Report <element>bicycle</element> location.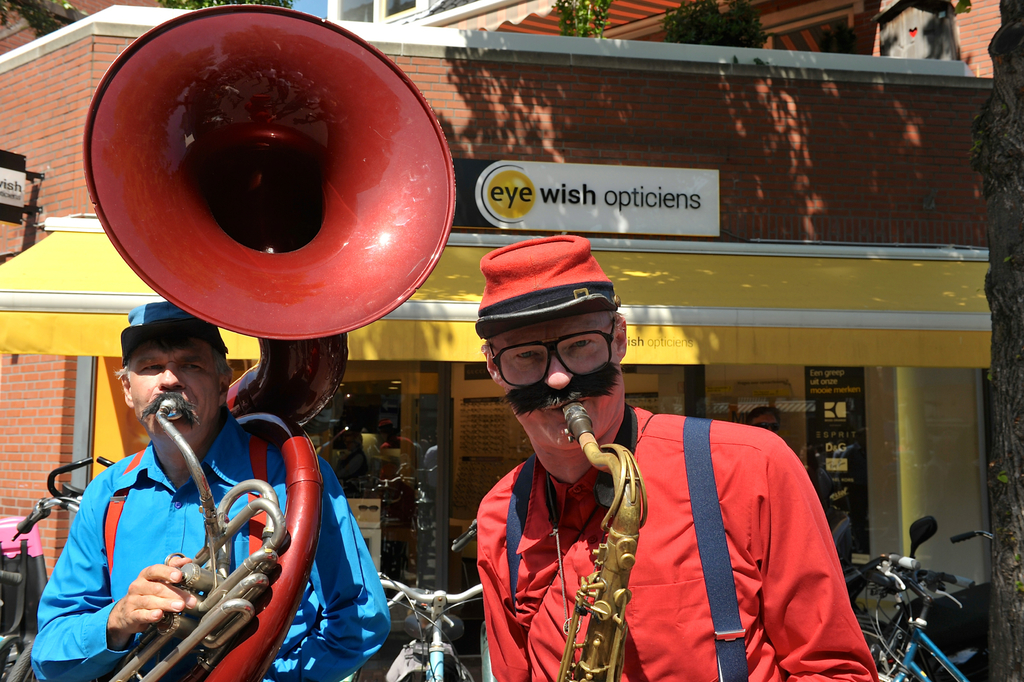
Report: Rect(11, 496, 77, 540).
